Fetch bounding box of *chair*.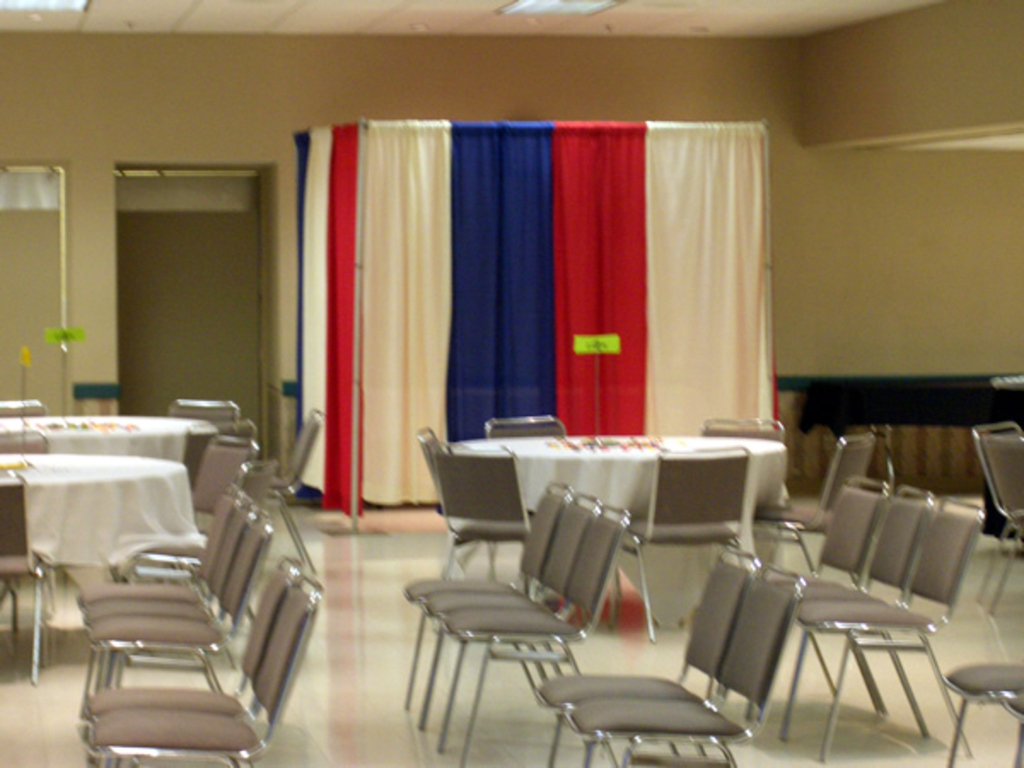
Bbox: (0, 425, 55, 456).
